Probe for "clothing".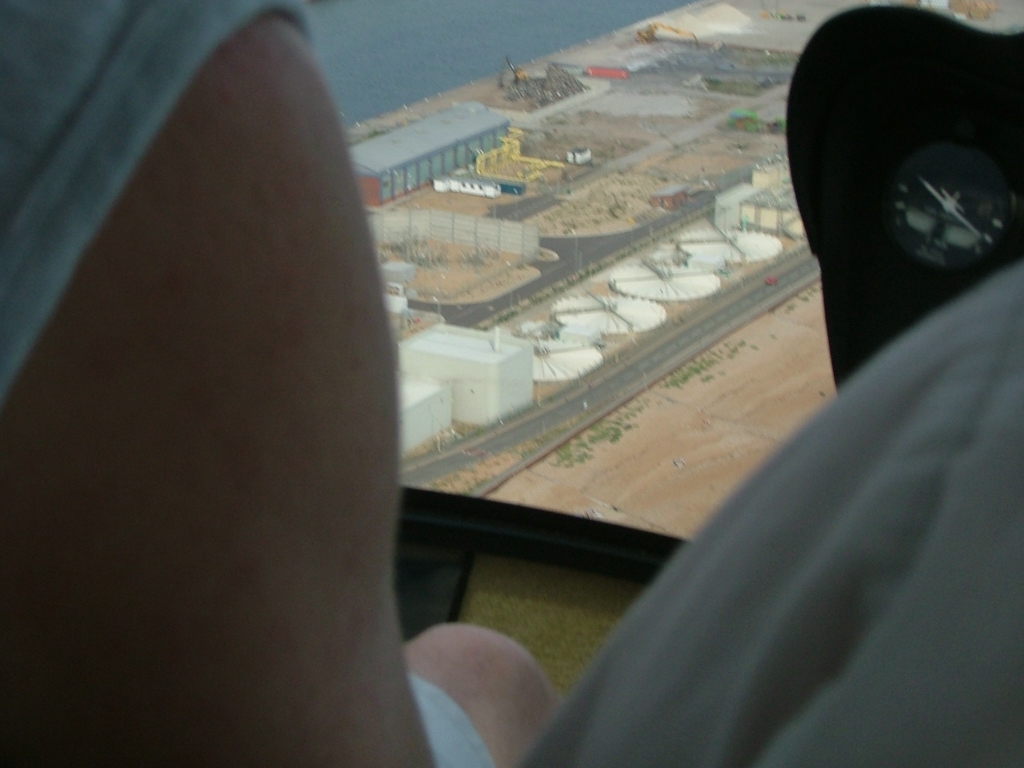
Probe result: region(517, 257, 1023, 767).
